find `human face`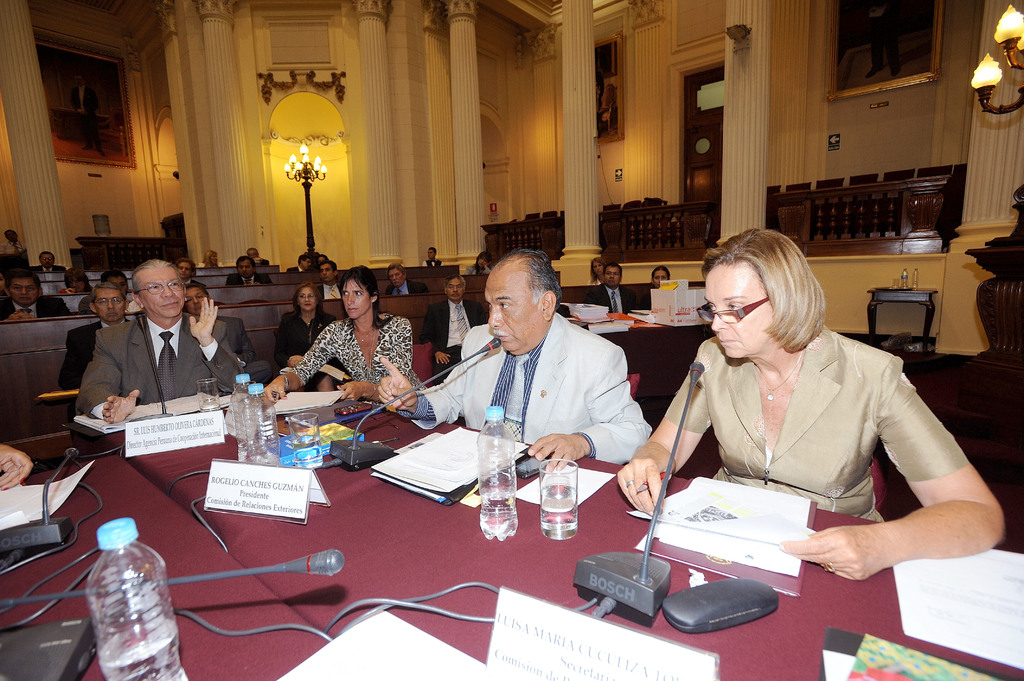
BBox(700, 264, 772, 356)
